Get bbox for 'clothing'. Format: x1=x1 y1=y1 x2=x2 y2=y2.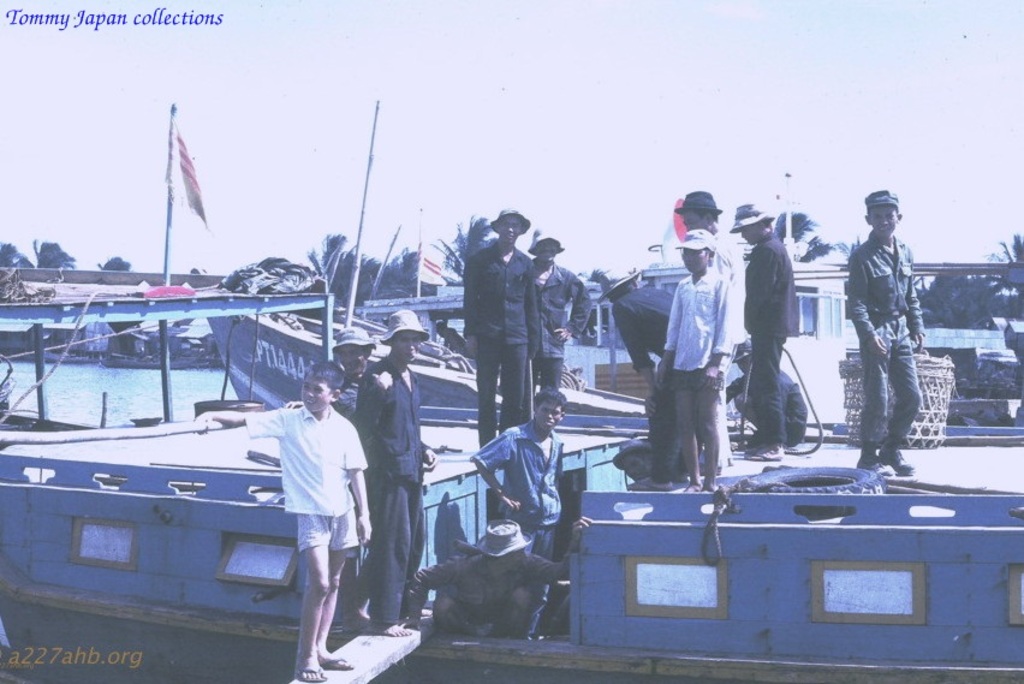
x1=359 y1=361 x2=433 y2=628.
